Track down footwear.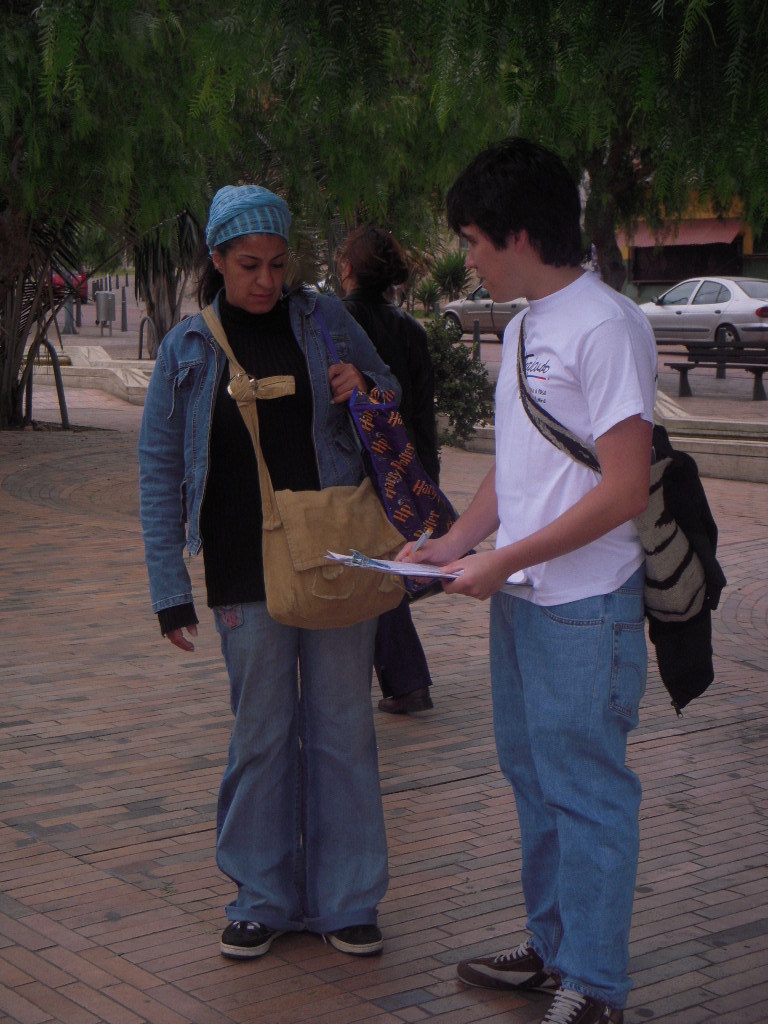
Tracked to 531, 985, 622, 1023.
